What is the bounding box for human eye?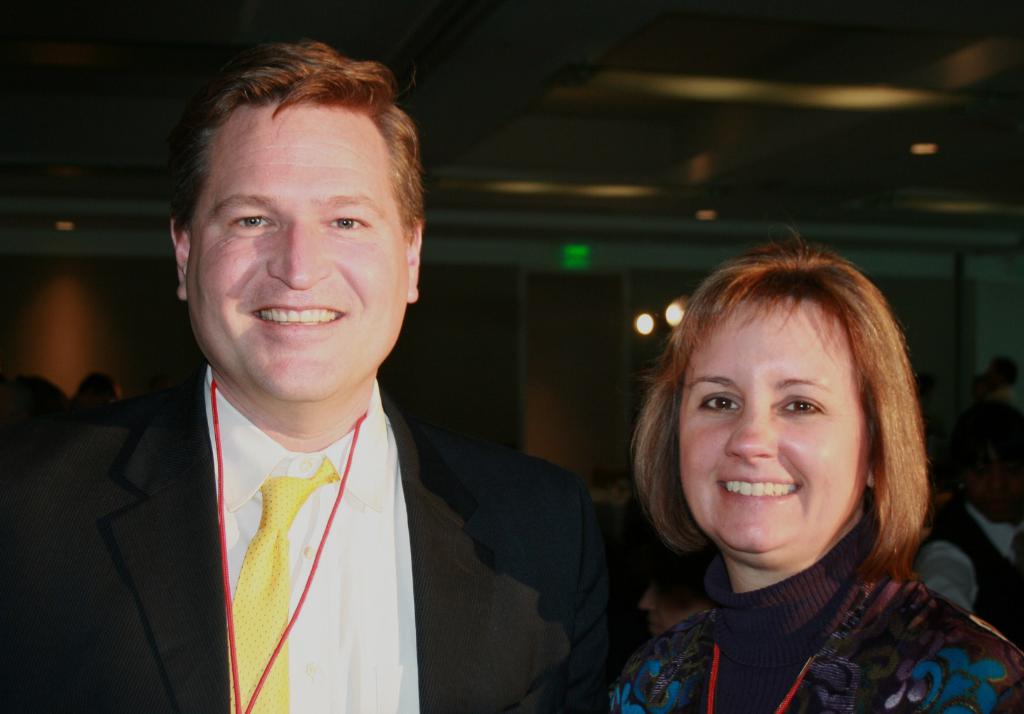
{"x1": 317, "y1": 210, "x2": 374, "y2": 236}.
